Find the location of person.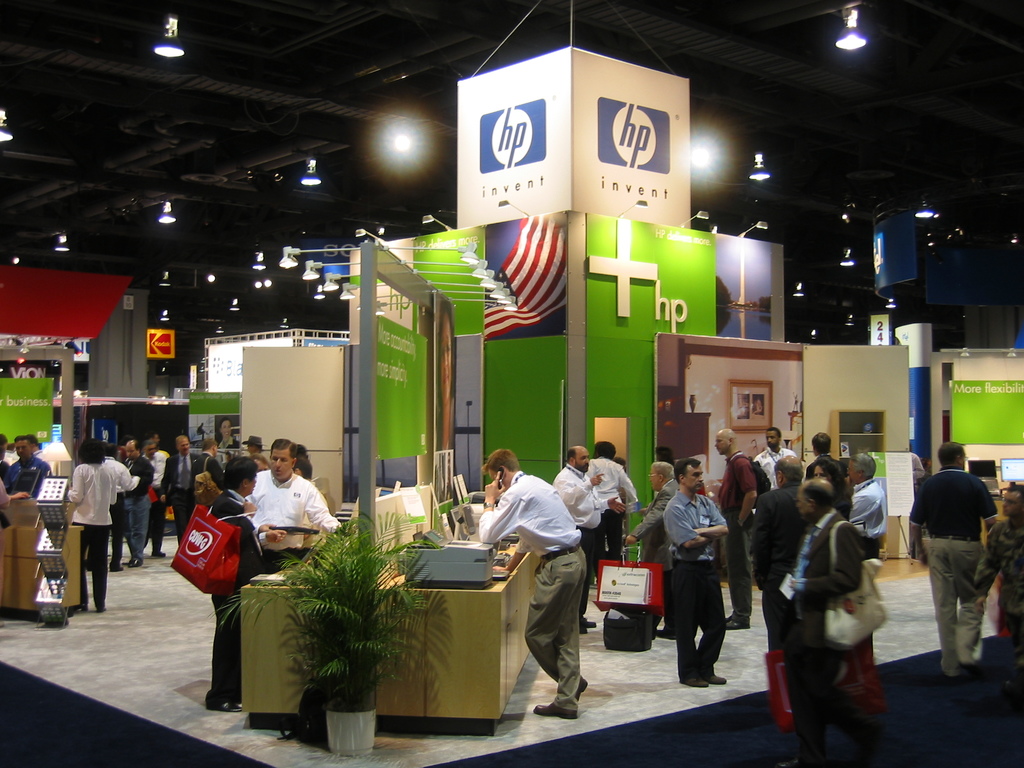
Location: 6, 433, 54, 495.
